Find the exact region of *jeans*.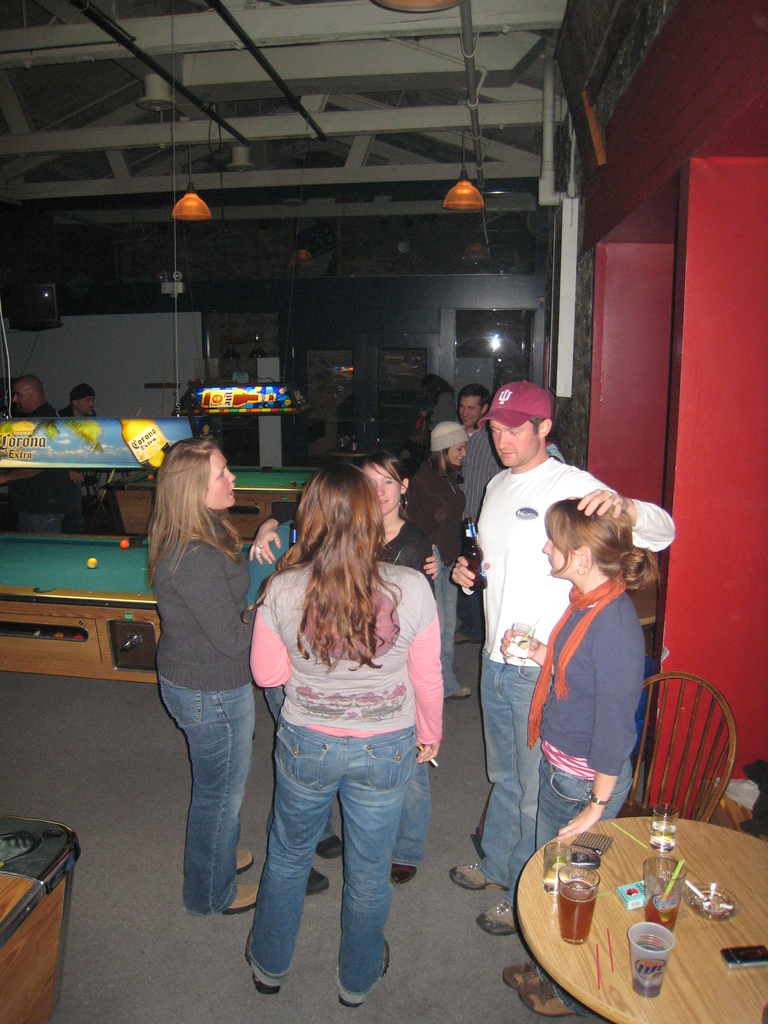
Exact region: {"left": 395, "top": 764, "right": 435, "bottom": 869}.
